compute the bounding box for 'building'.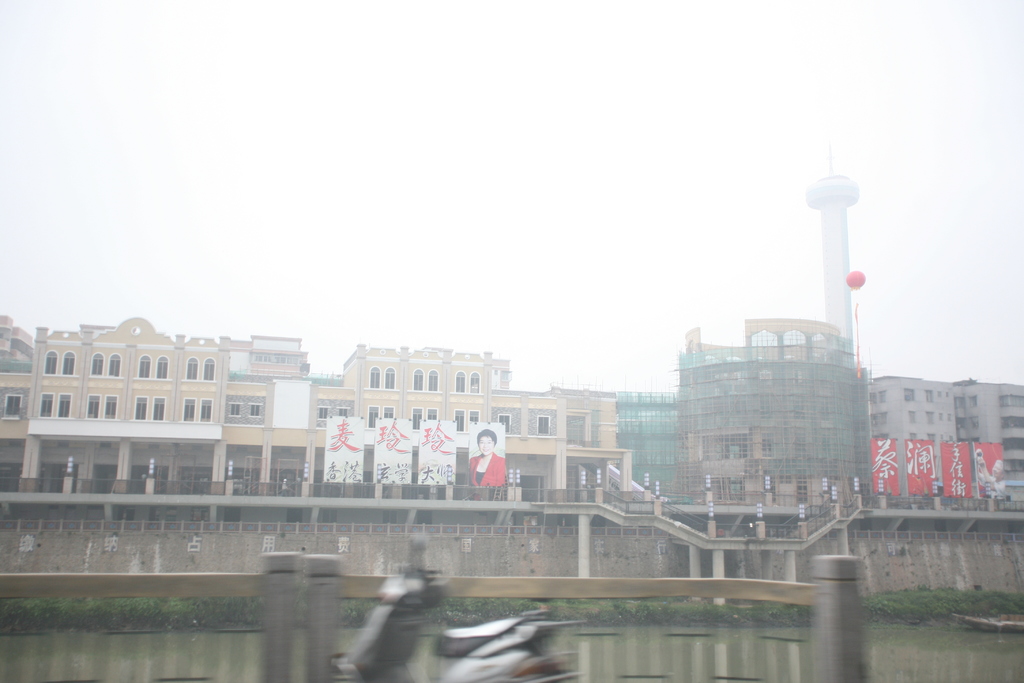
box(865, 375, 1023, 507).
